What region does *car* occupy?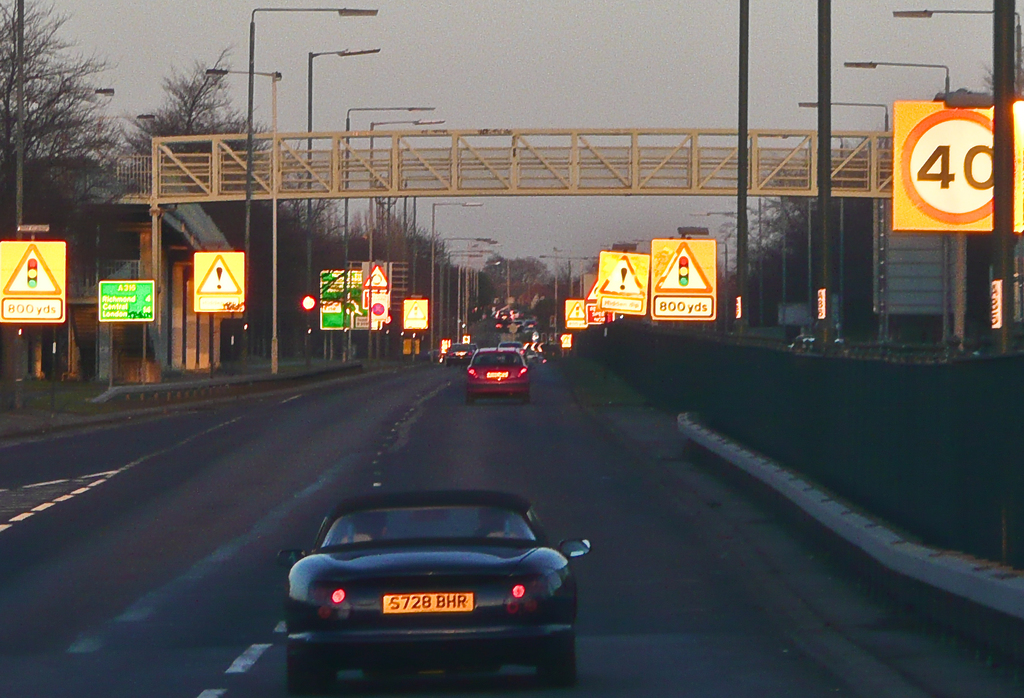
443/340/479/366.
